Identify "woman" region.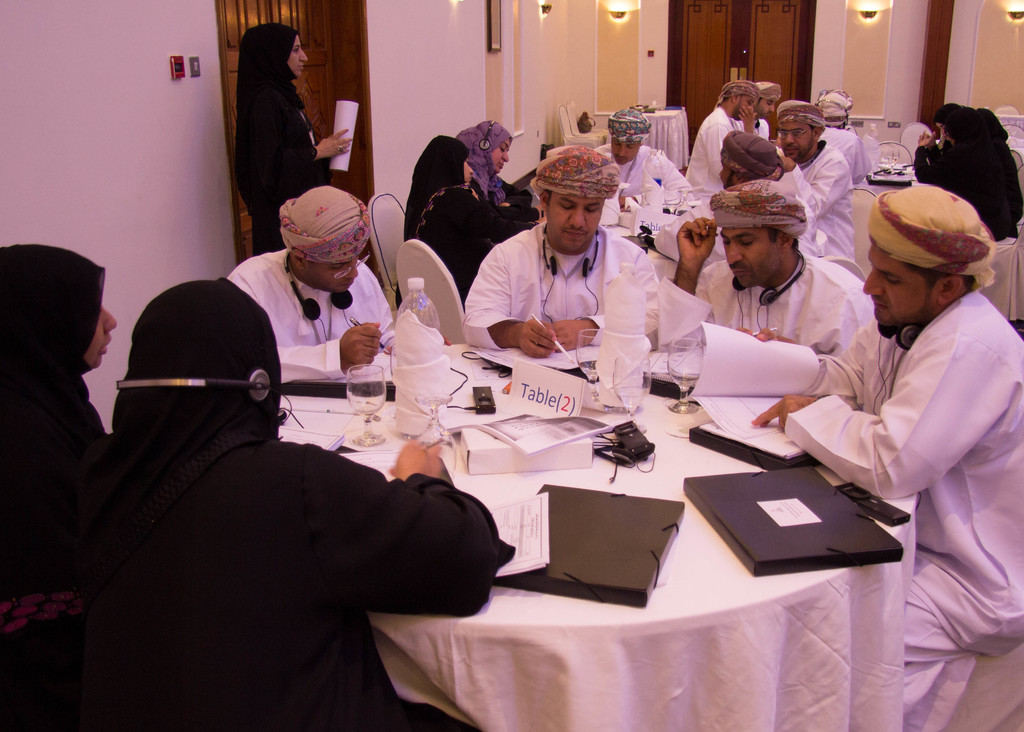
Region: bbox=(84, 278, 515, 731).
